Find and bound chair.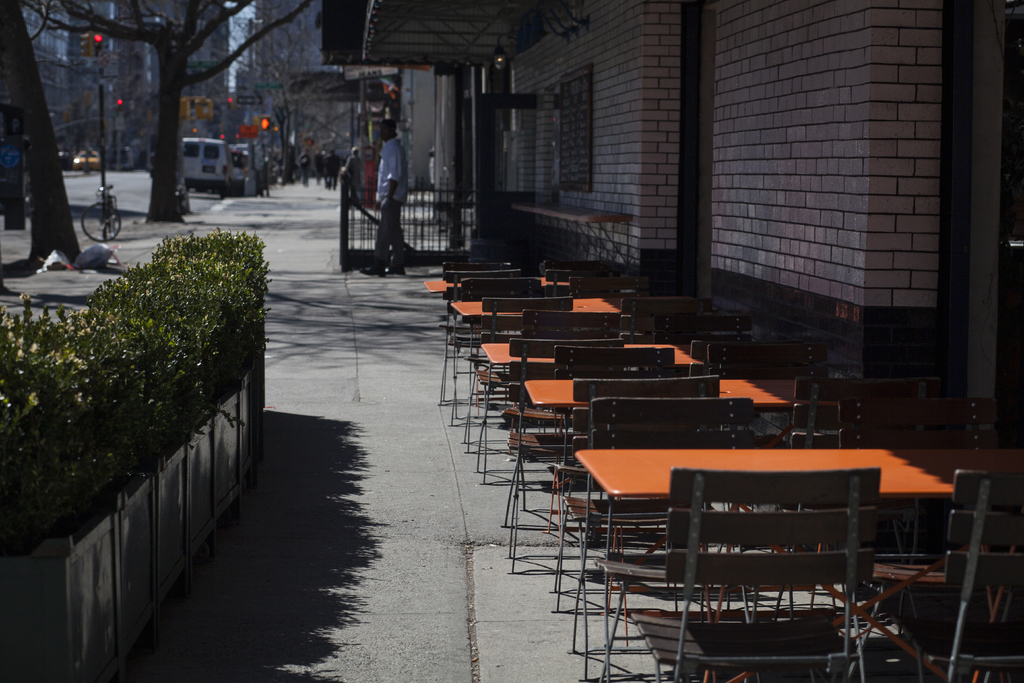
Bound: 714:337:829:374.
